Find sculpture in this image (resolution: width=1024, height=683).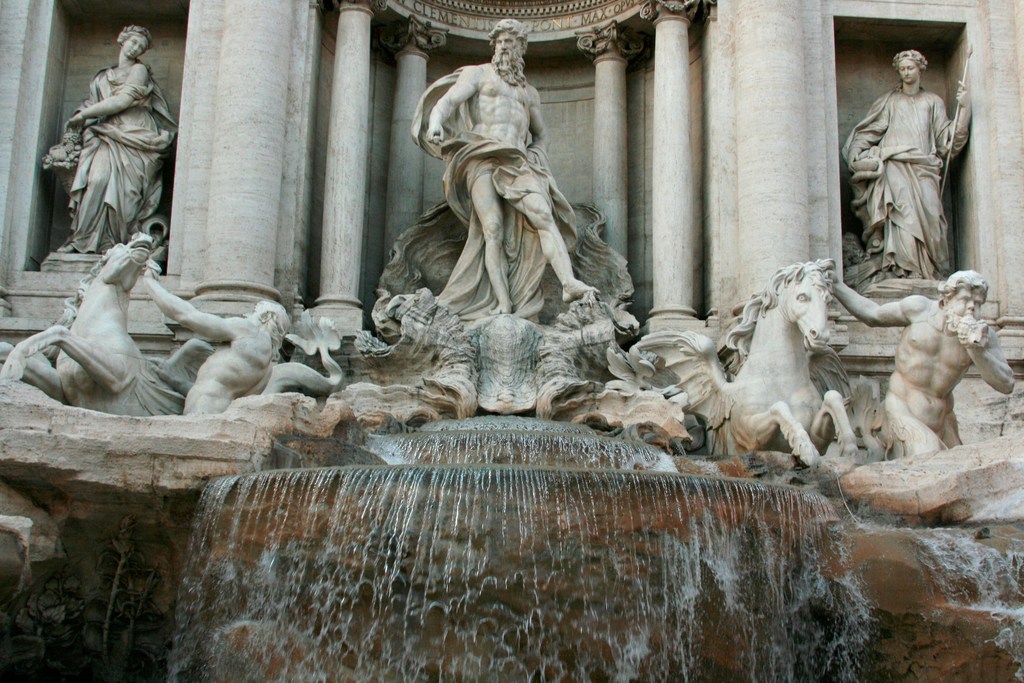
[x1=44, y1=25, x2=180, y2=251].
